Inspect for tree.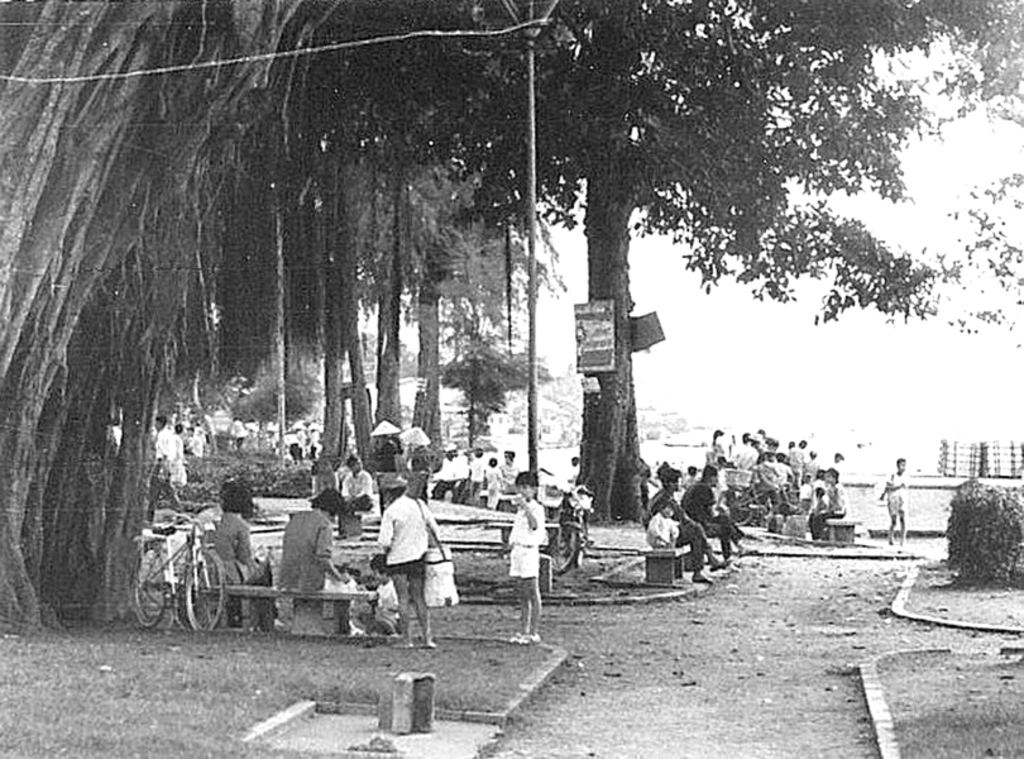
Inspection: box(161, 0, 1023, 510).
